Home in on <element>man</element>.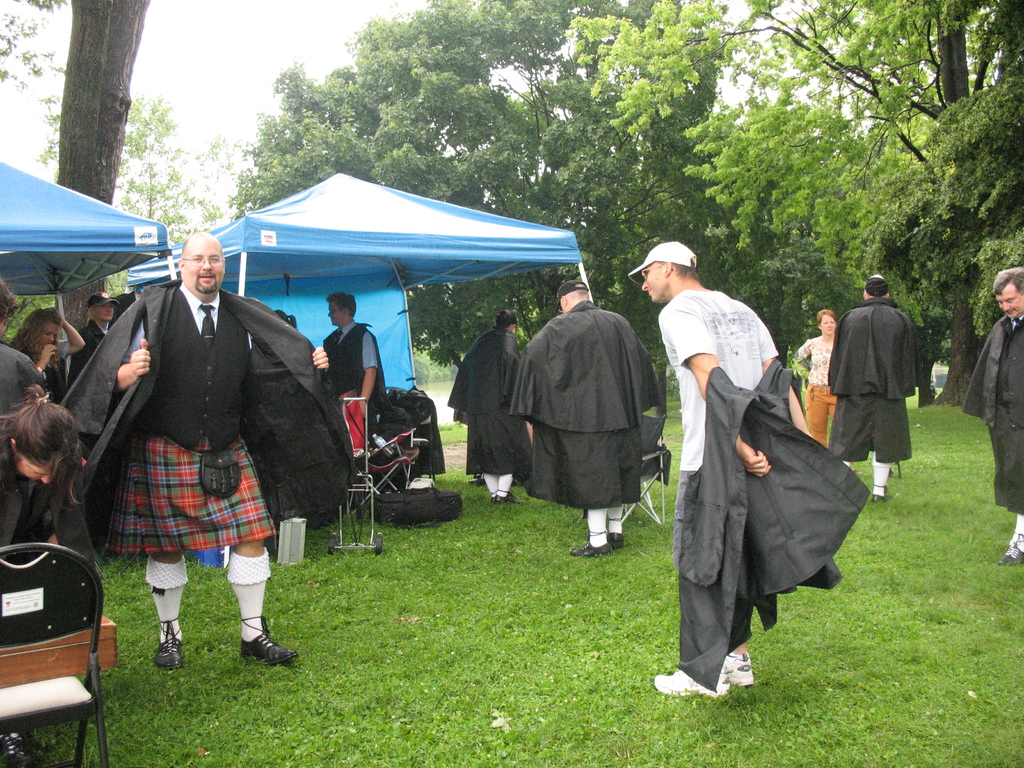
Homed in at 628/239/808/700.
